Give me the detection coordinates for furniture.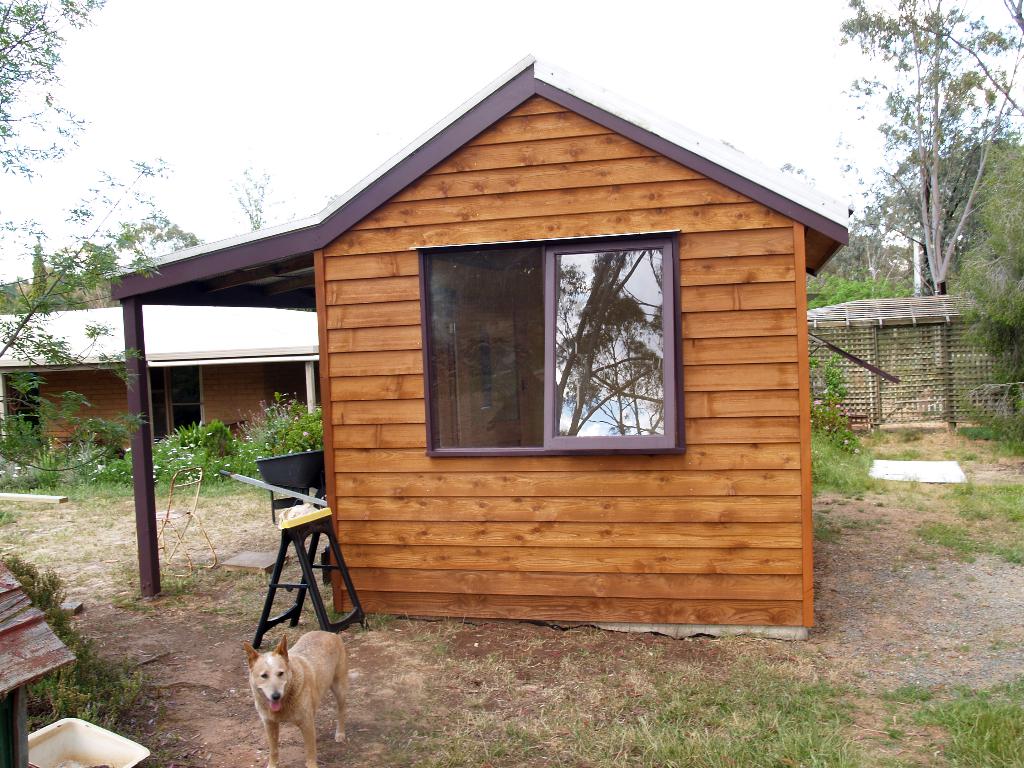
252, 508, 370, 648.
